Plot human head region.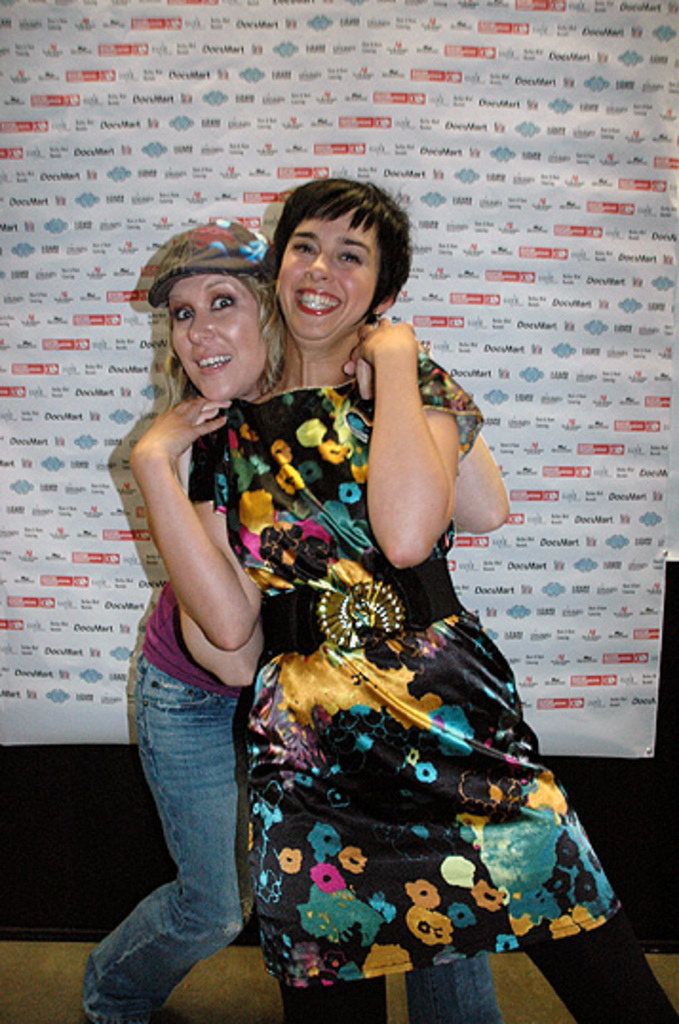
Plotted at <bbox>164, 228, 285, 404</bbox>.
